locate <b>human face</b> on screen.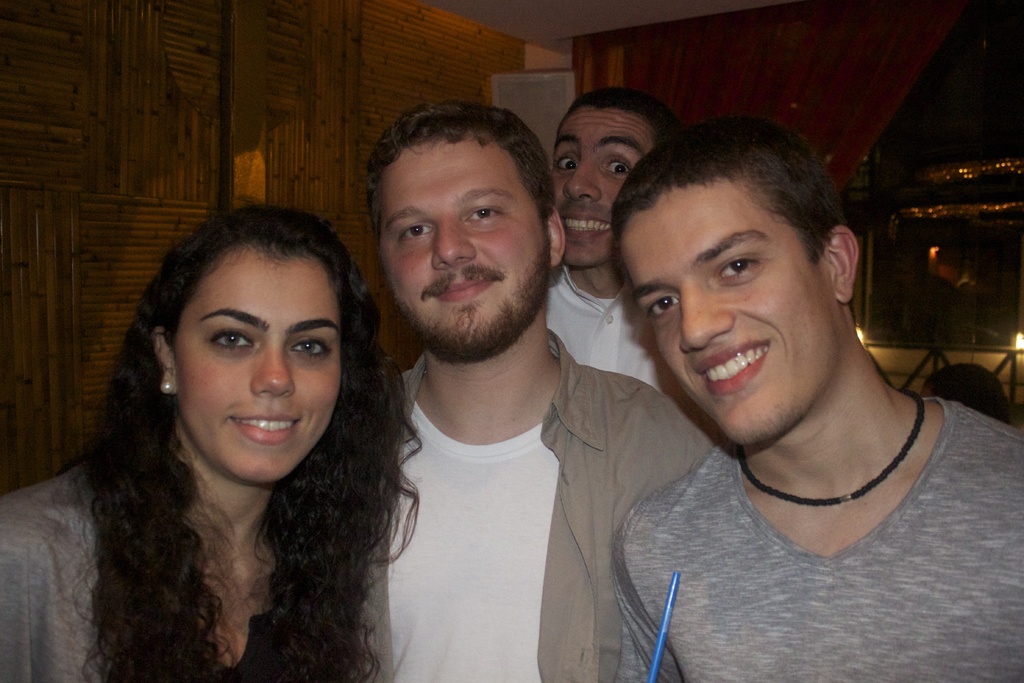
On screen at bbox(378, 145, 551, 356).
